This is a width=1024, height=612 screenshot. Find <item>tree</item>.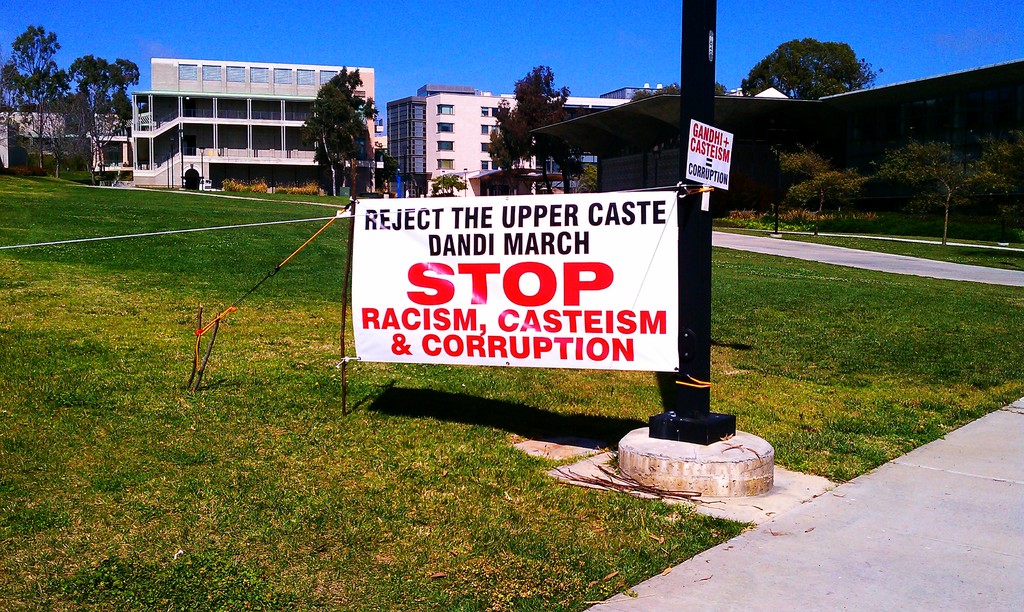
Bounding box: 497:59:573:180.
